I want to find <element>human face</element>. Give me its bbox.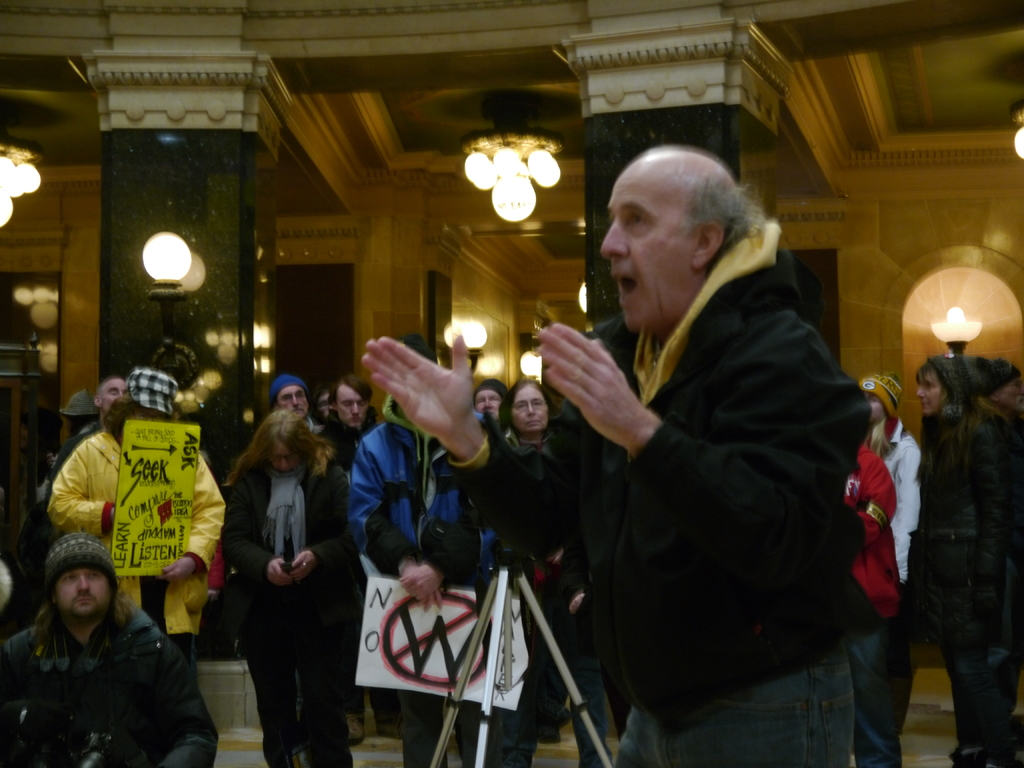
[x1=268, y1=448, x2=303, y2=476].
